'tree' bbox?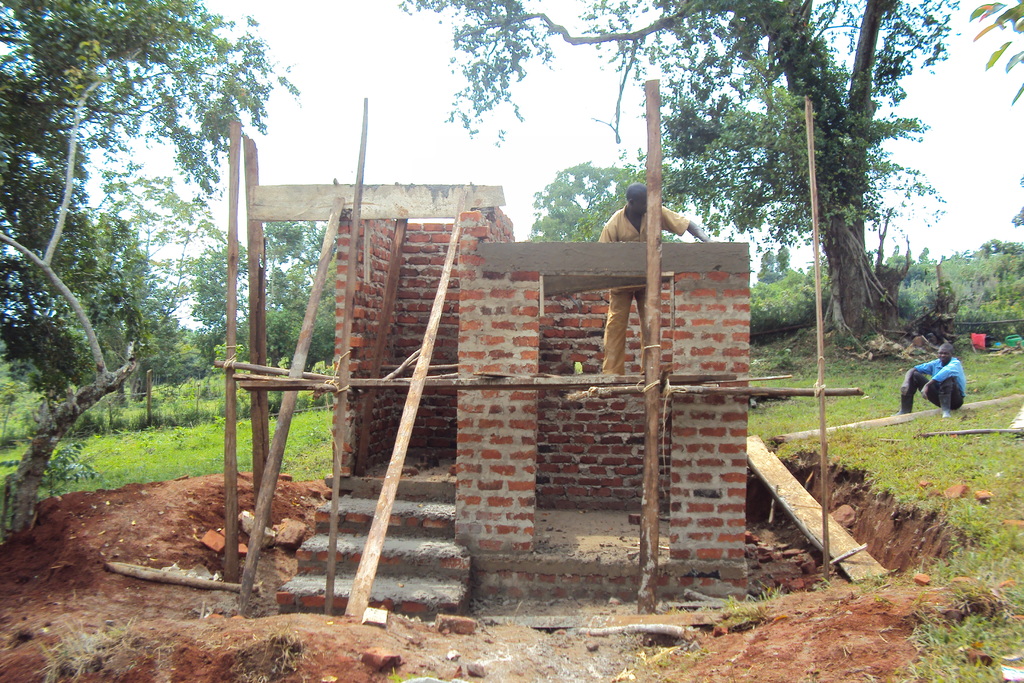
x1=62 y1=239 x2=198 y2=432
